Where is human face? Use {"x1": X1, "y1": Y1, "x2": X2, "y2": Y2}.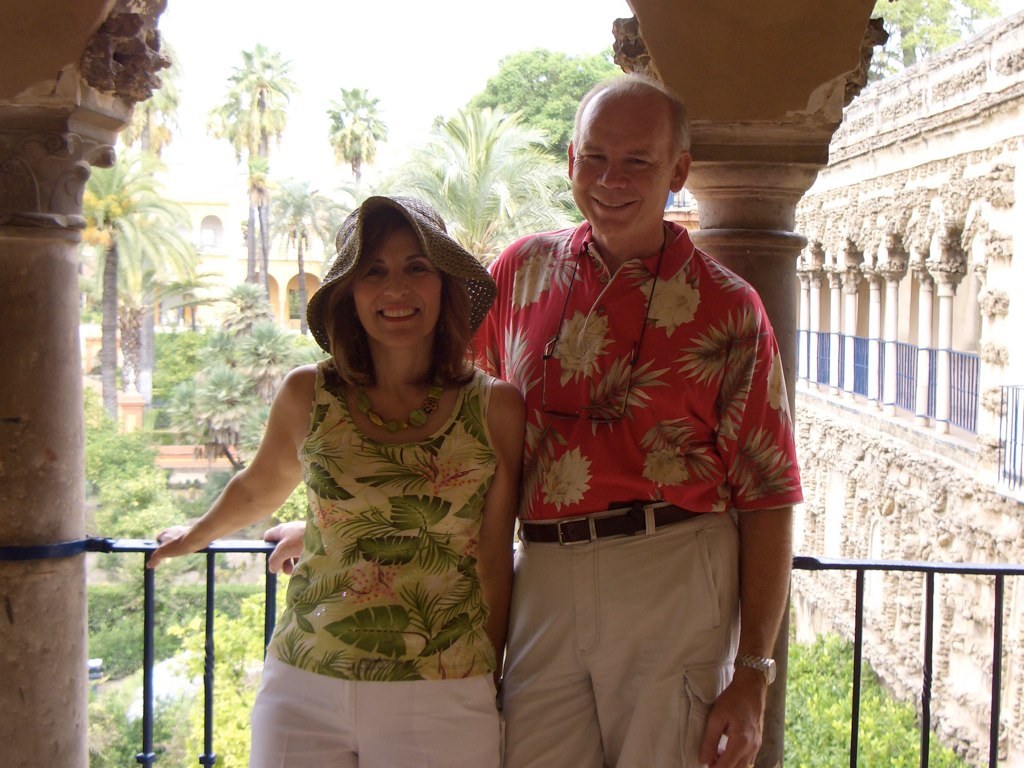
{"x1": 565, "y1": 102, "x2": 674, "y2": 242}.
